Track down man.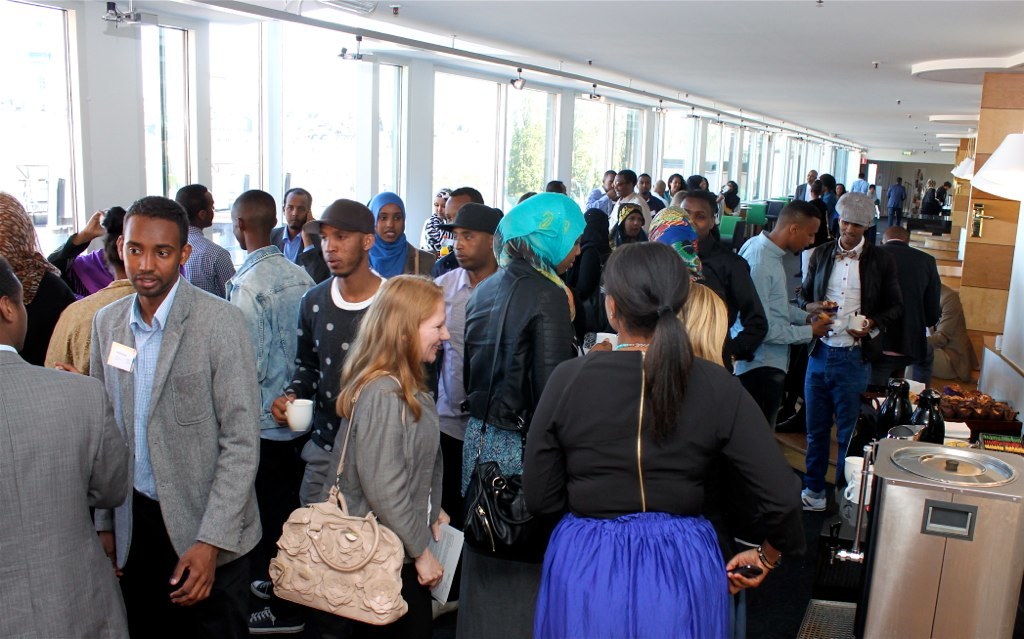
Tracked to l=887, t=175, r=906, b=216.
